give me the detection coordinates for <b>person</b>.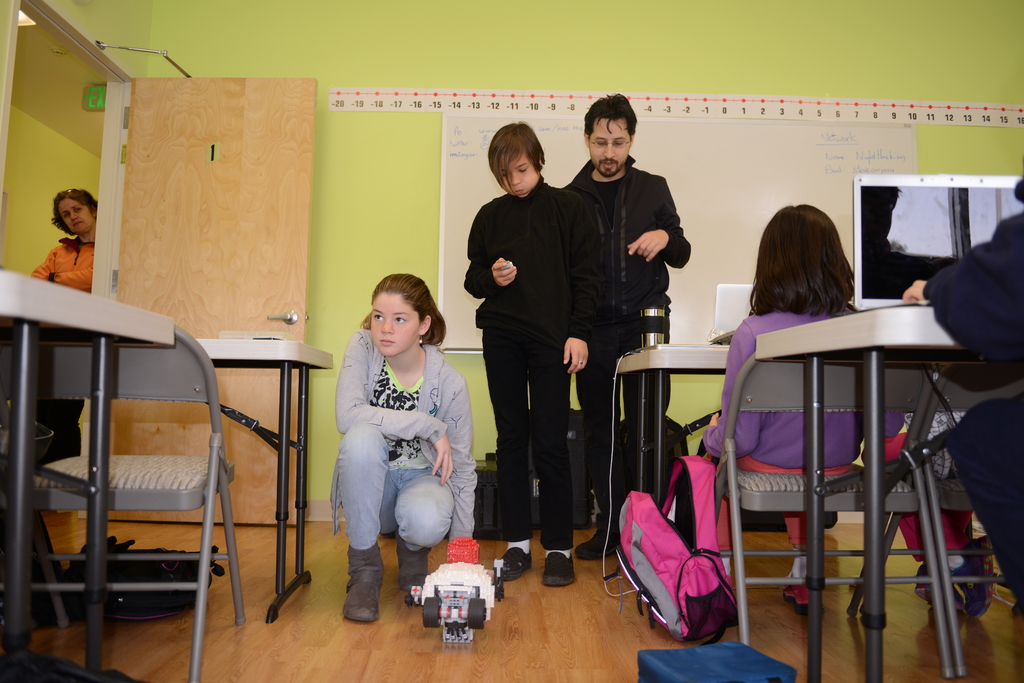
[896, 175, 1023, 621].
